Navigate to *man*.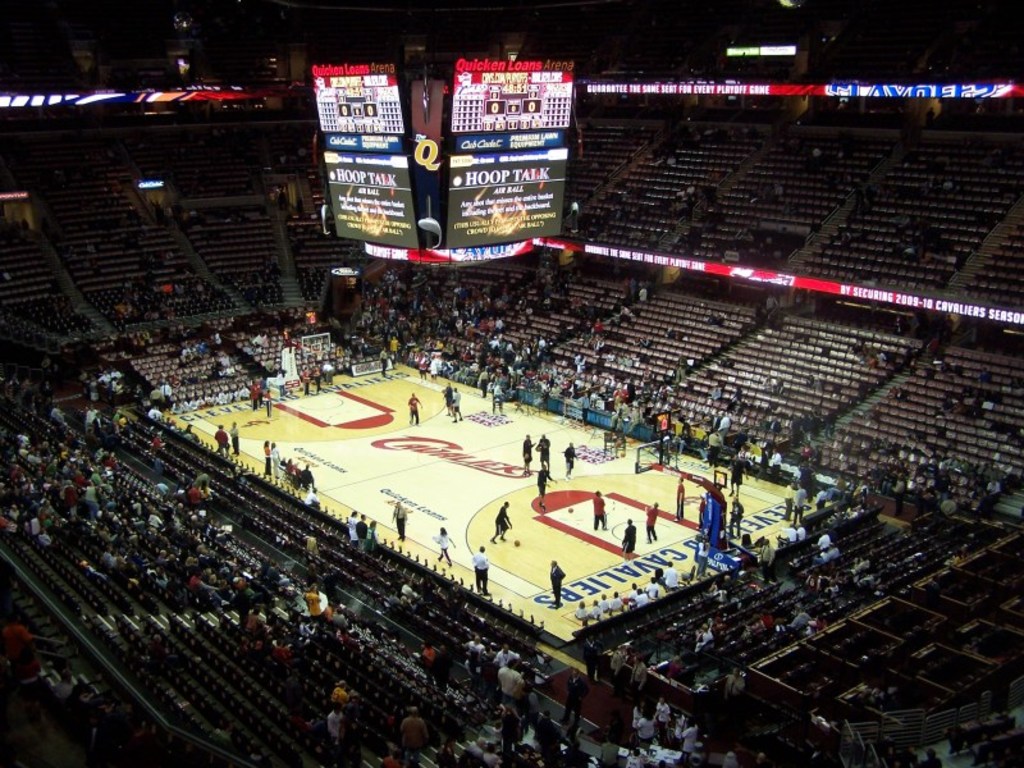
Navigation target: (155,379,174,410).
